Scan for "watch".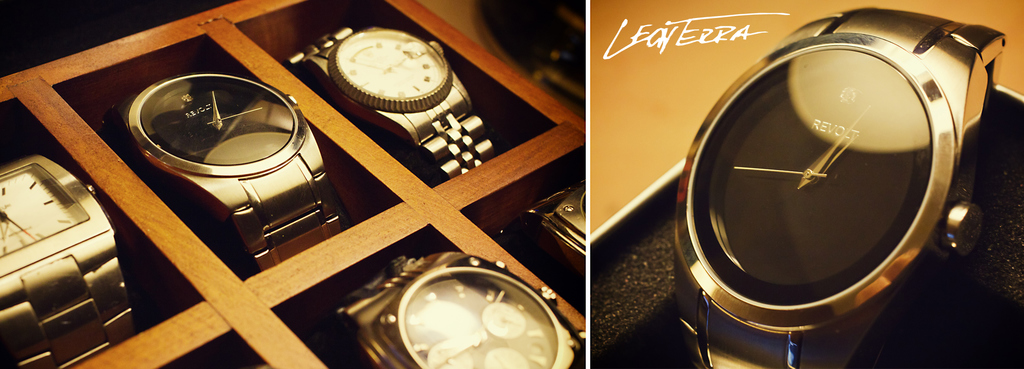
Scan result: bbox=(501, 177, 590, 320).
